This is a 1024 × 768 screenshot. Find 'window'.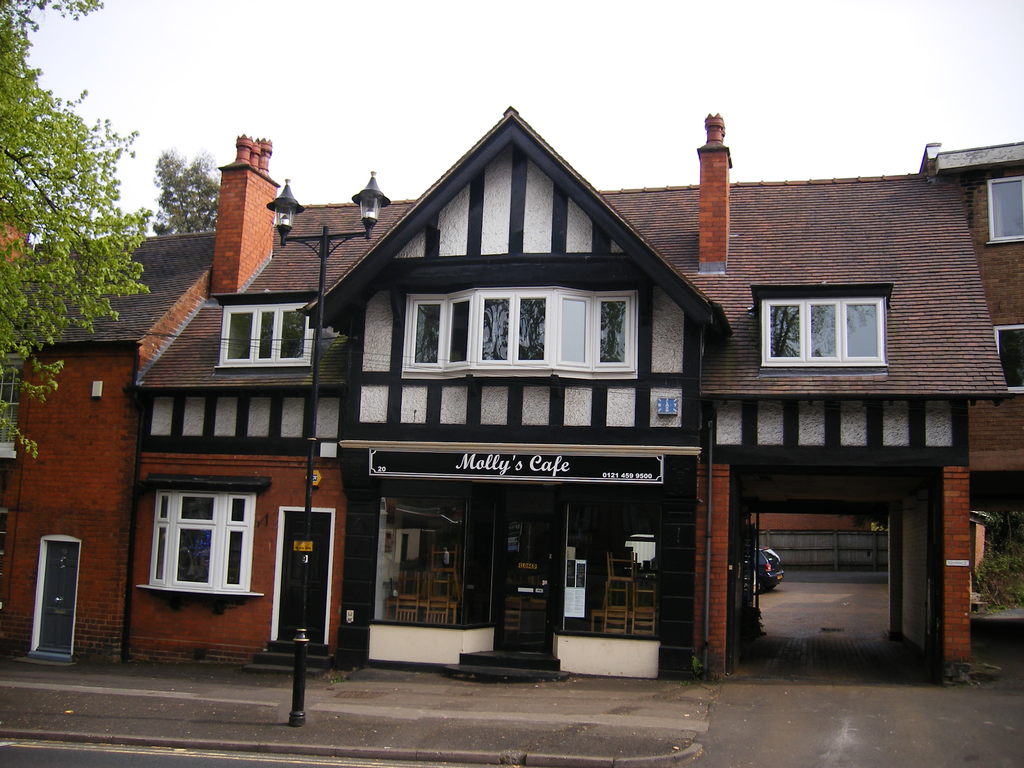
Bounding box: BBox(760, 278, 916, 383).
